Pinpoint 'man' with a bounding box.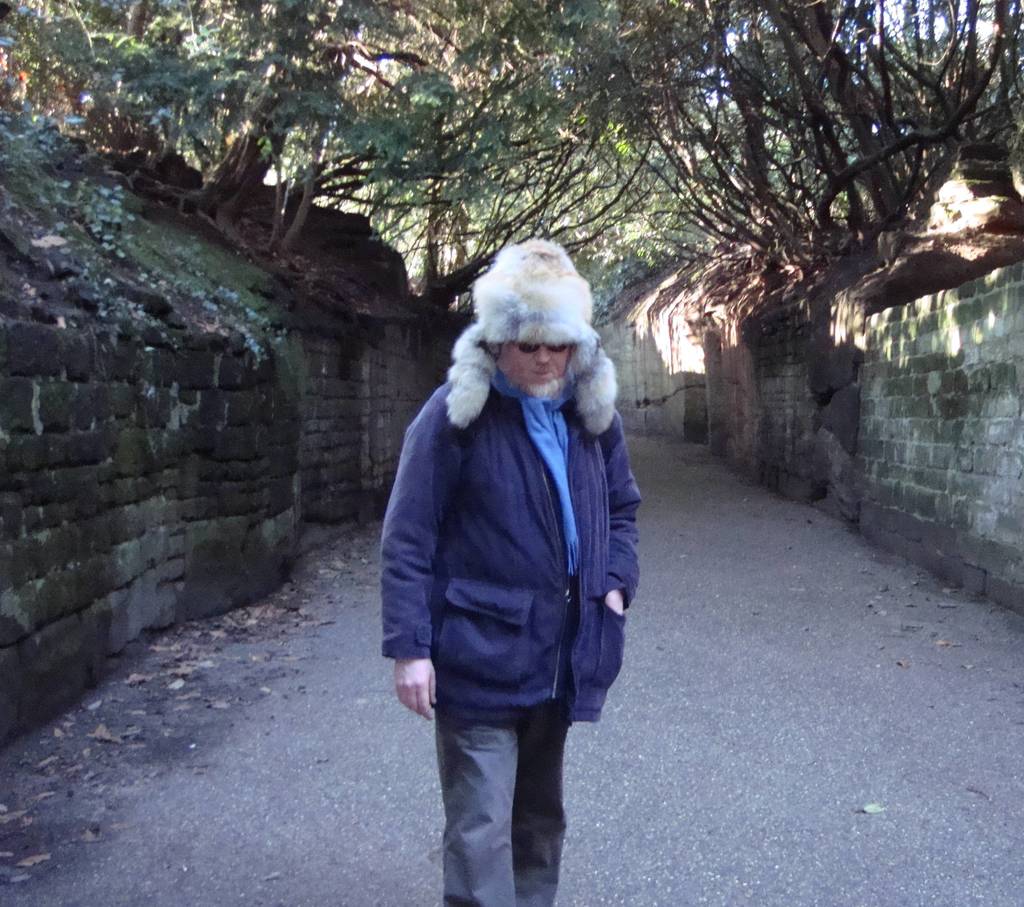
BBox(371, 255, 654, 897).
